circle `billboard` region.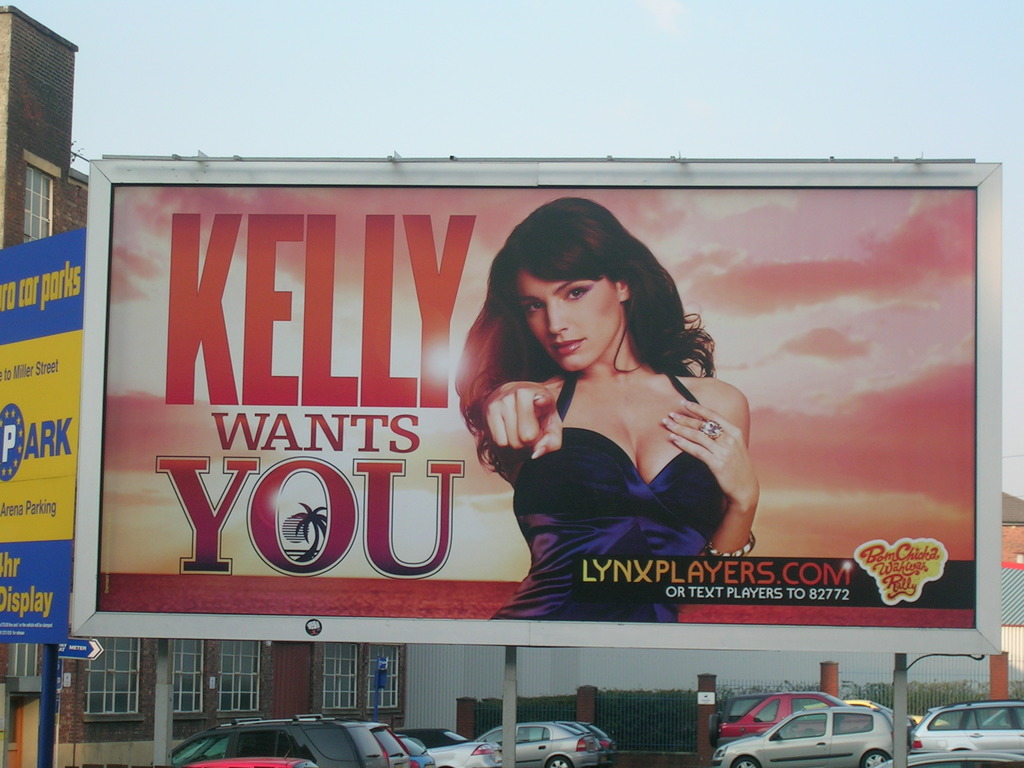
Region: {"left": 0, "top": 230, "right": 79, "bottom": 639}.
